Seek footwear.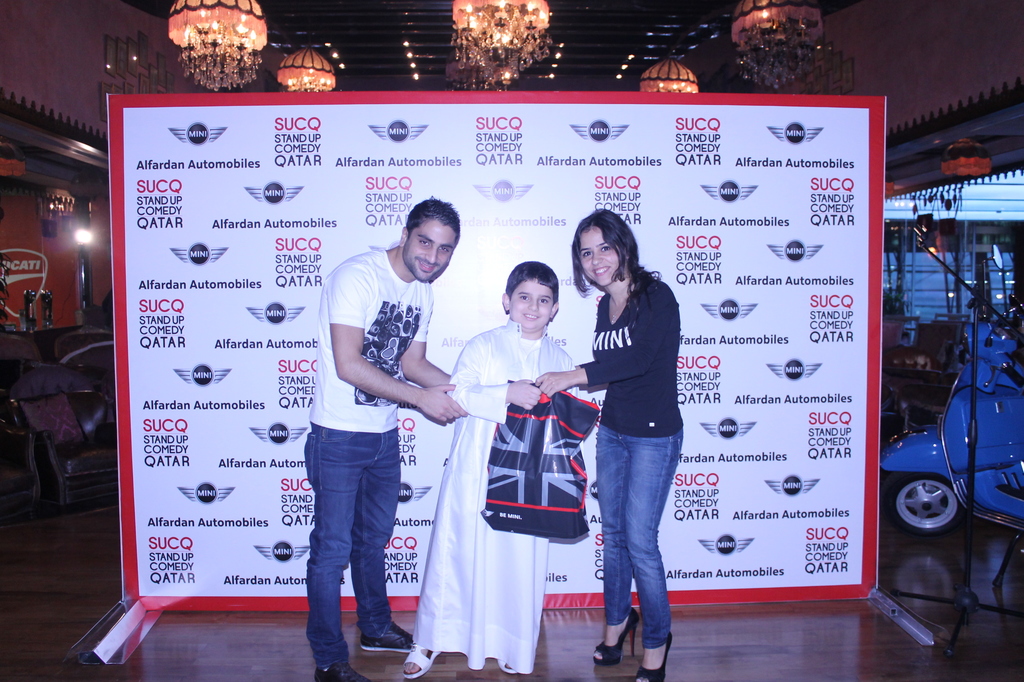
{"x1": 314, "y1": 661, "x2": 371, "y2": 681}.
